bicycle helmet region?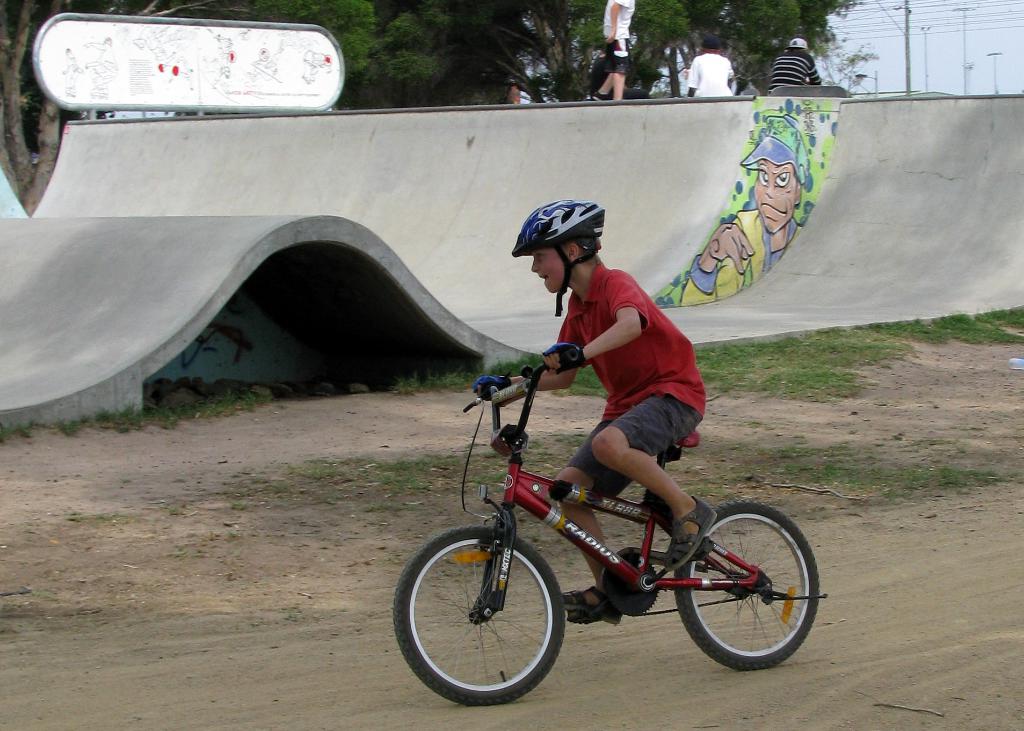
left=516, top=193, right=605, bottom=319
